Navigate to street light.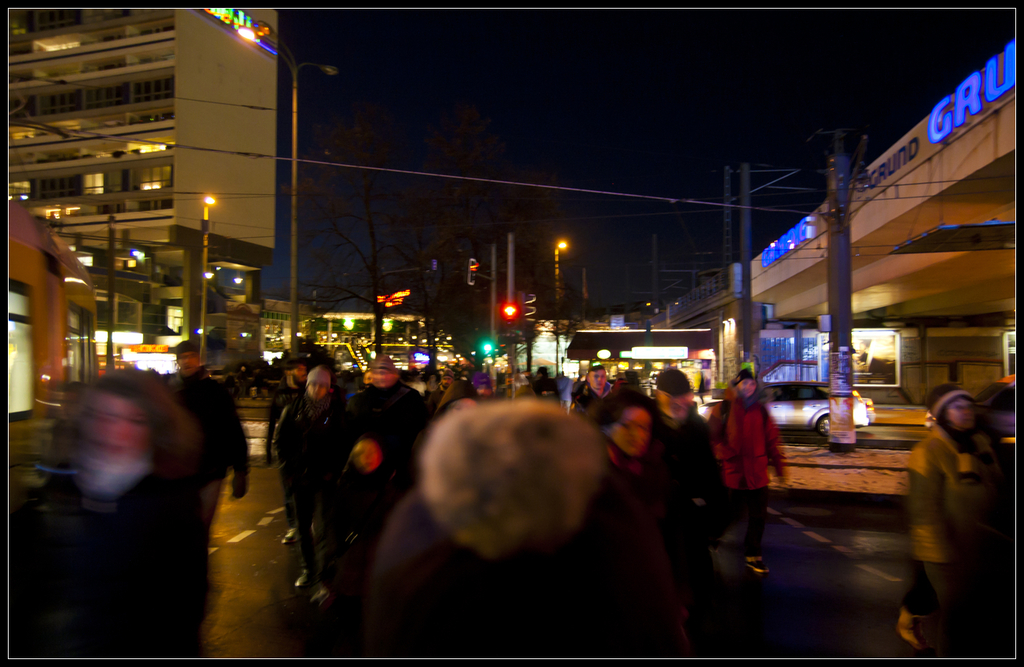
Navigation target: BBox(553, 241, 568, 311).
